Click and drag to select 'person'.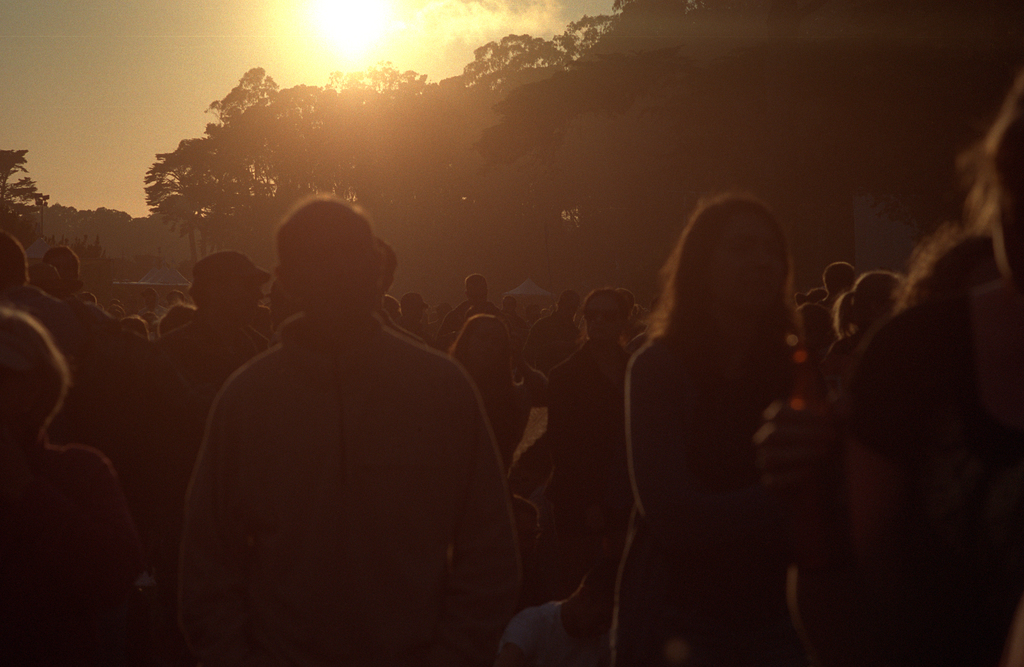
Selection: [left=612, top=194, right=790, bottom=666].
